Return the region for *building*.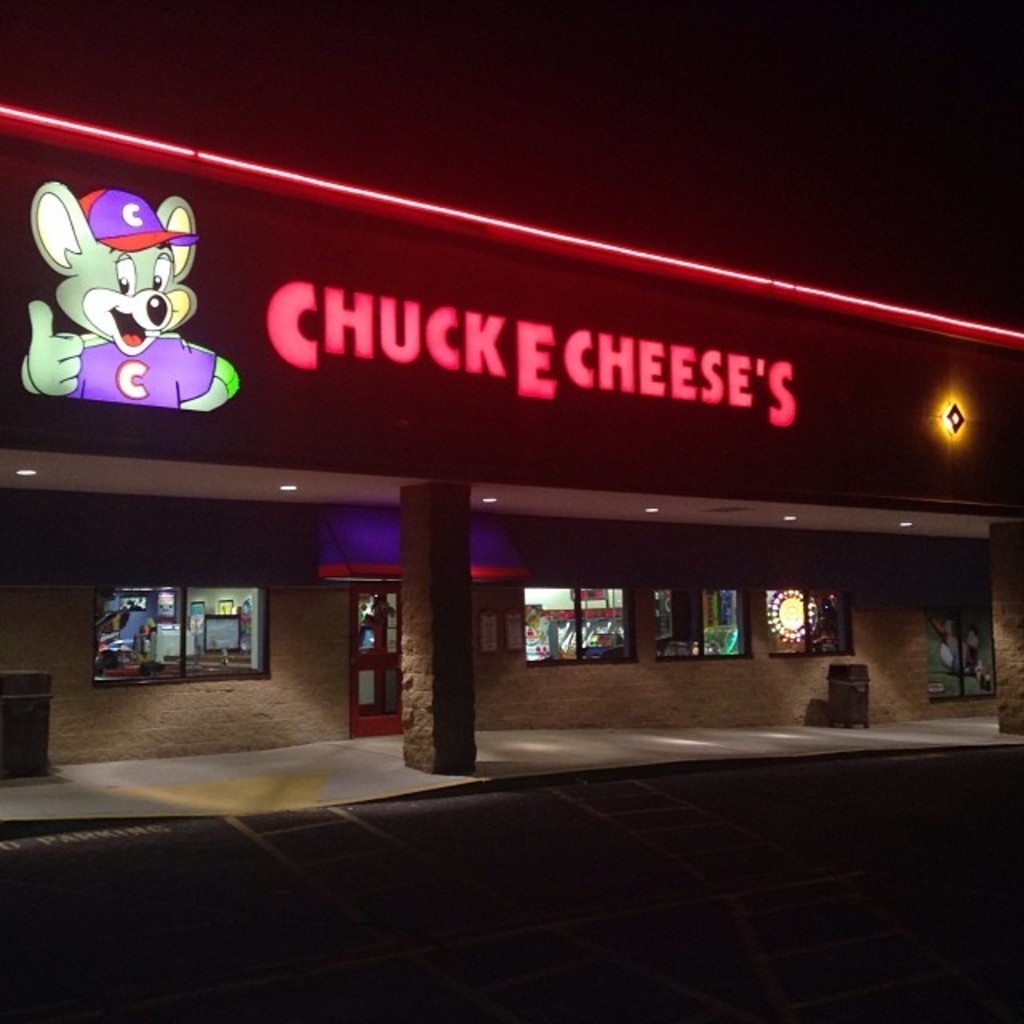
x1=0, y1=0, x2=1022, y2=778.
